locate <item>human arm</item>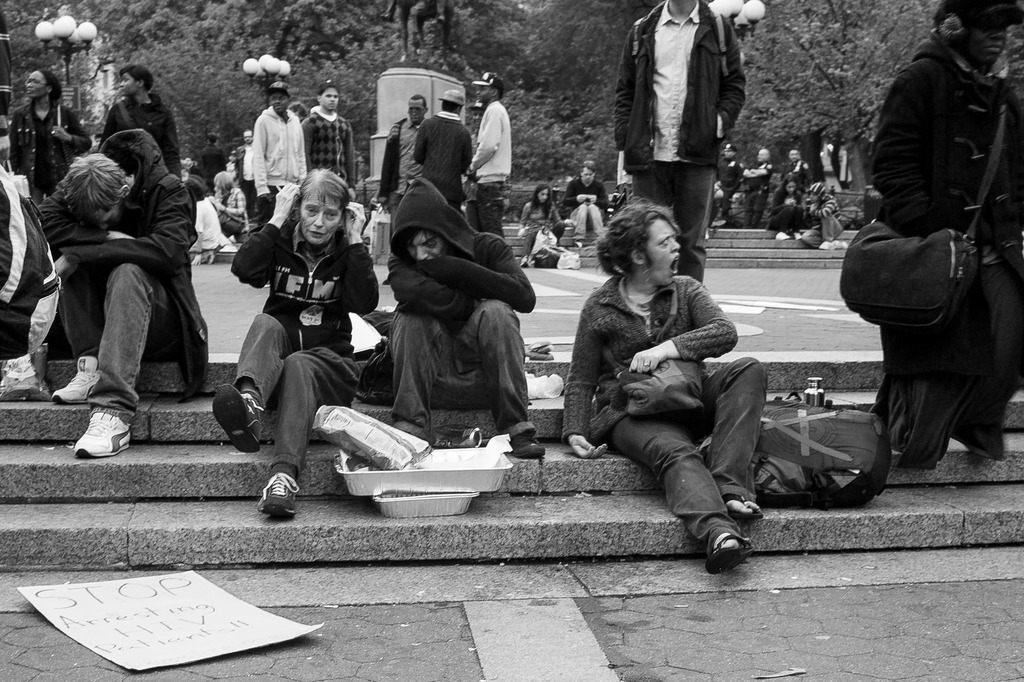
x1=252, y1=120, x2=273, y2=201
